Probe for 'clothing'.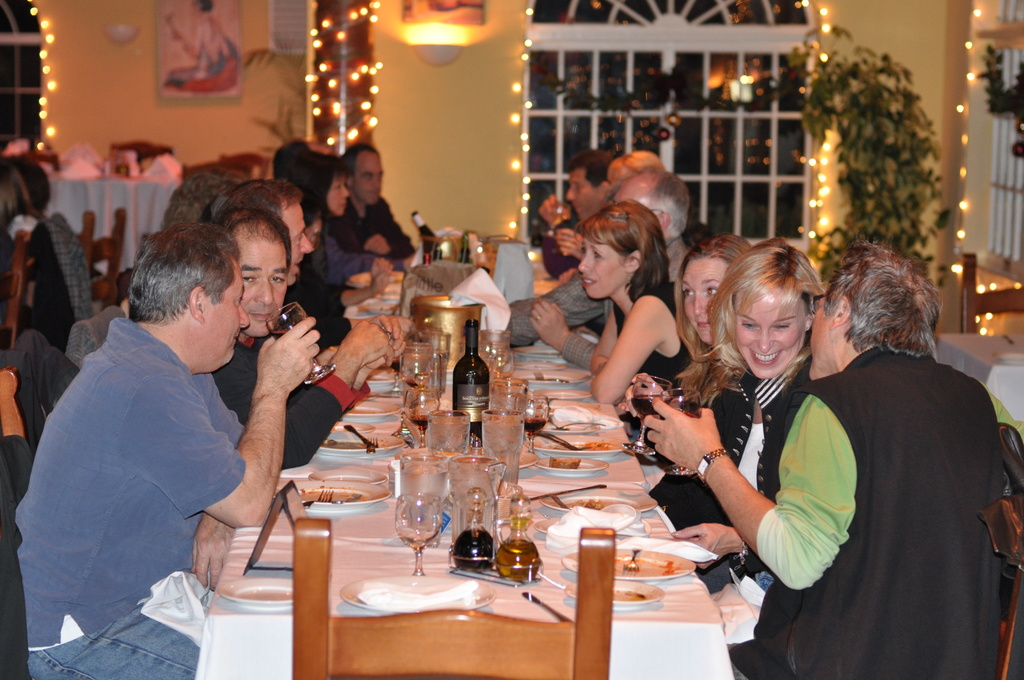
Probe result: crop(0, 307, 245, 679).
